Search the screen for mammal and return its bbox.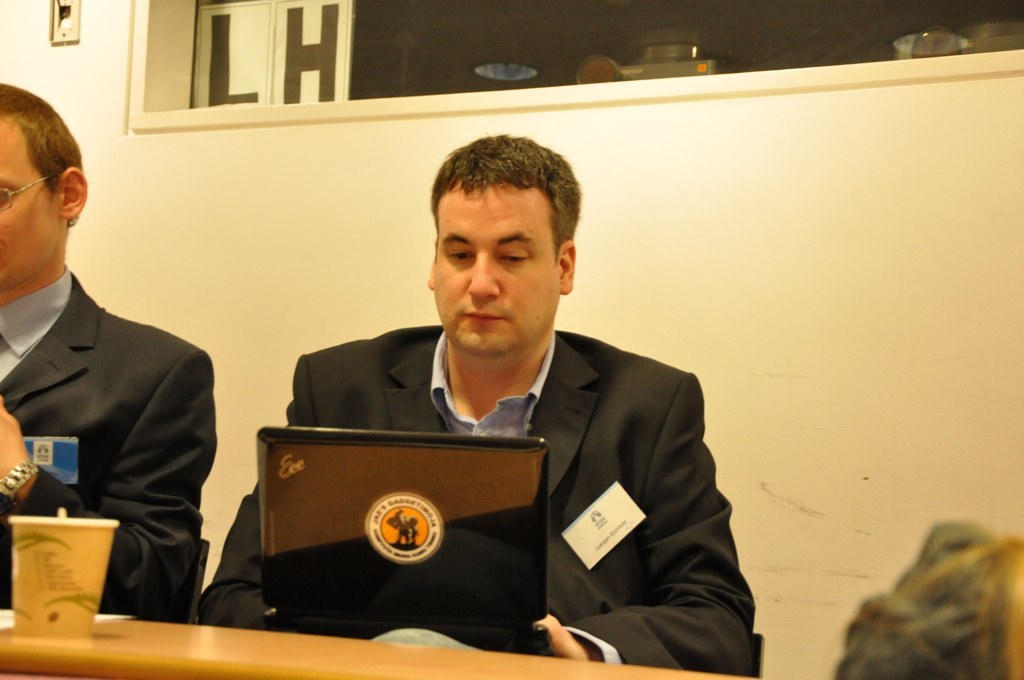
Found: 238, 178, 763, 659.
